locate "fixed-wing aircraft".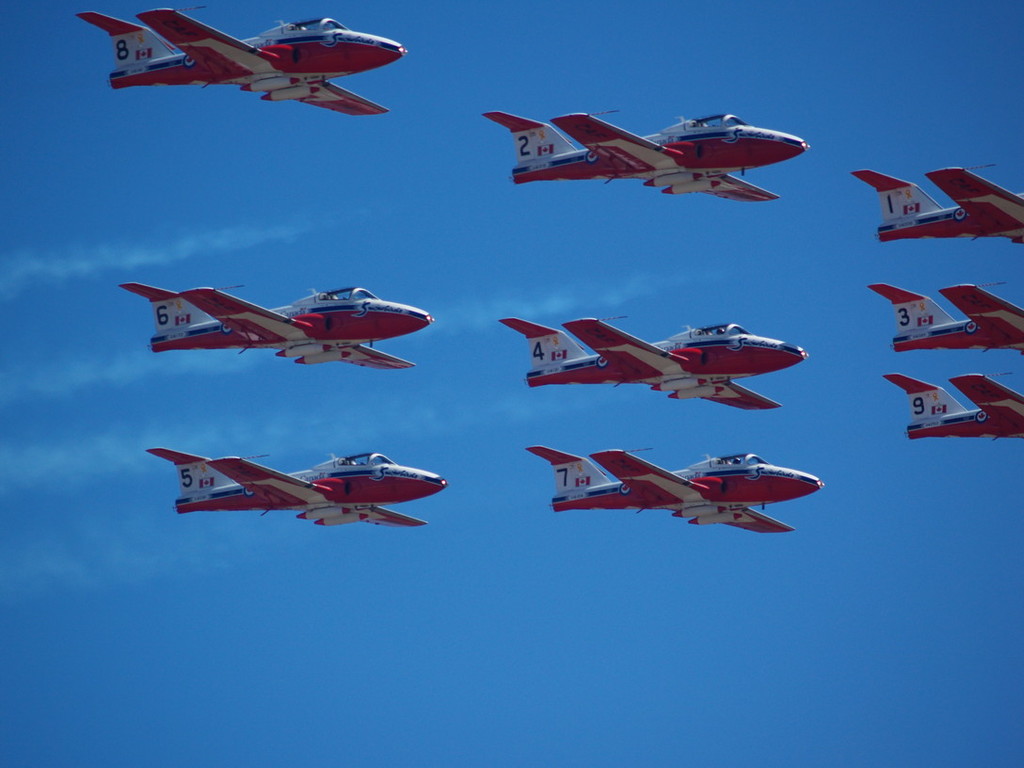
Bounding box: 864, 279, 1023, 355.
